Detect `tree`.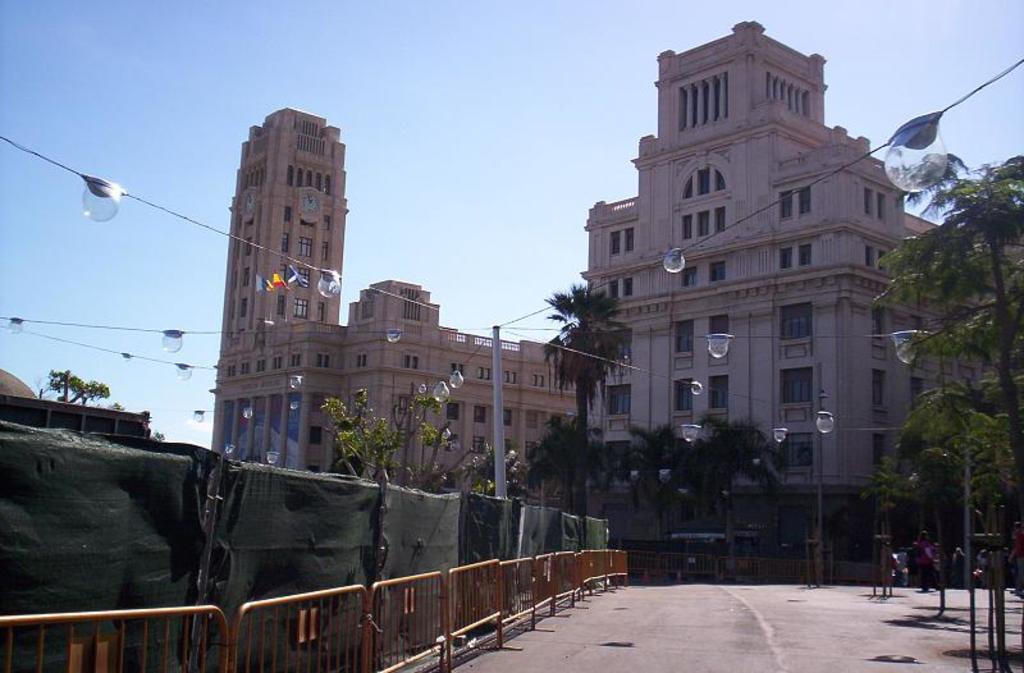
Detected at <region>105, 398, 168, 440</region>.
